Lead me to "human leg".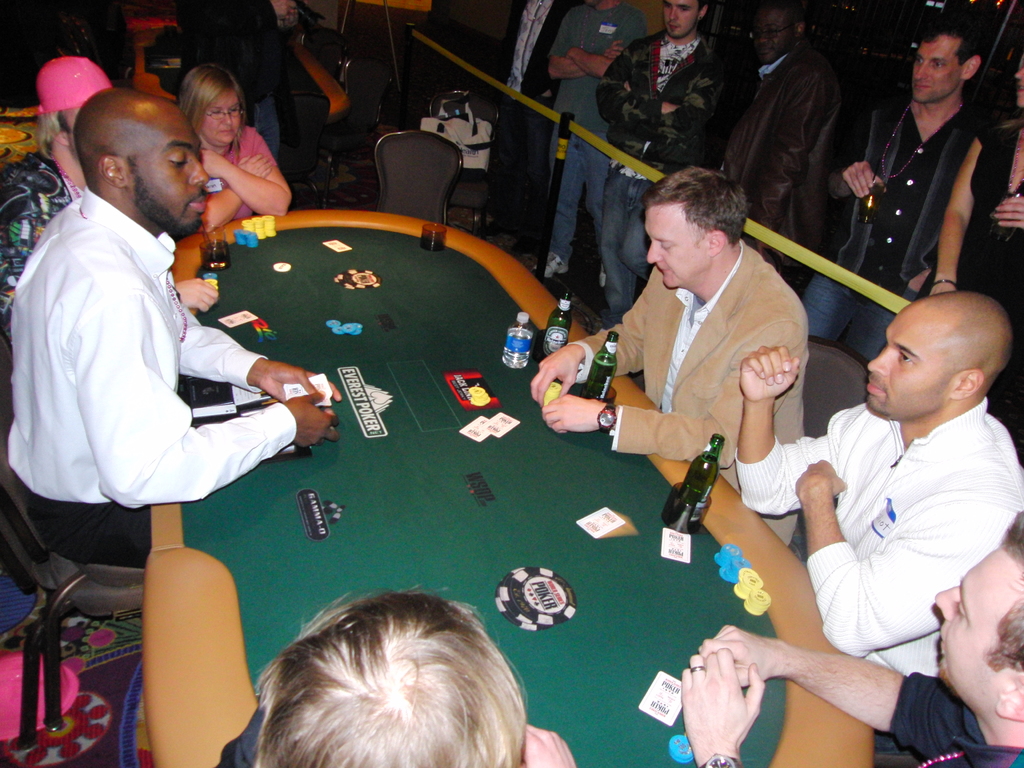
Lead to (592,172,644,320).
